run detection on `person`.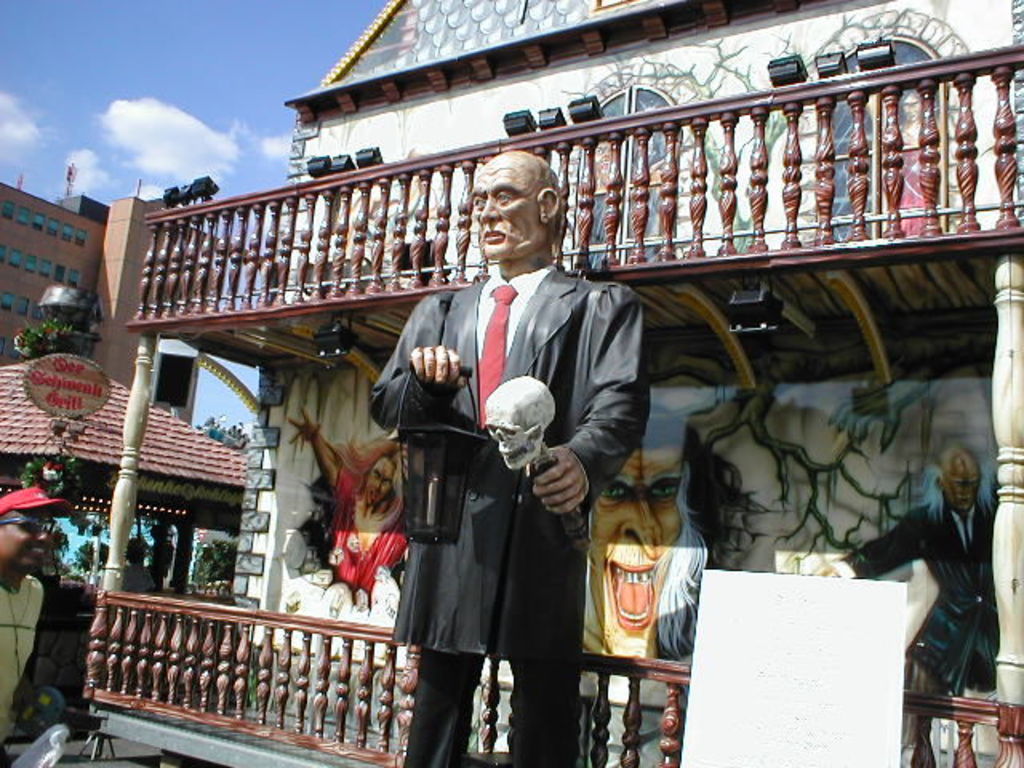
Result: l=288, t=400, r=410, b=605.
